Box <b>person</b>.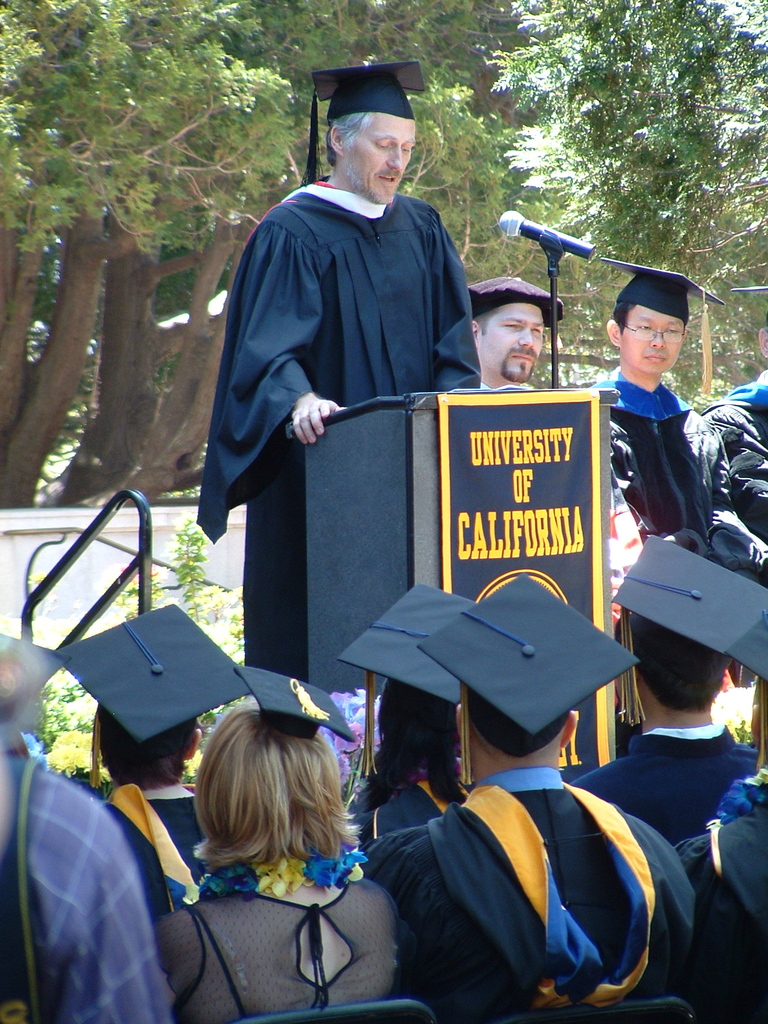
detection(205, 70, 486, 758).
